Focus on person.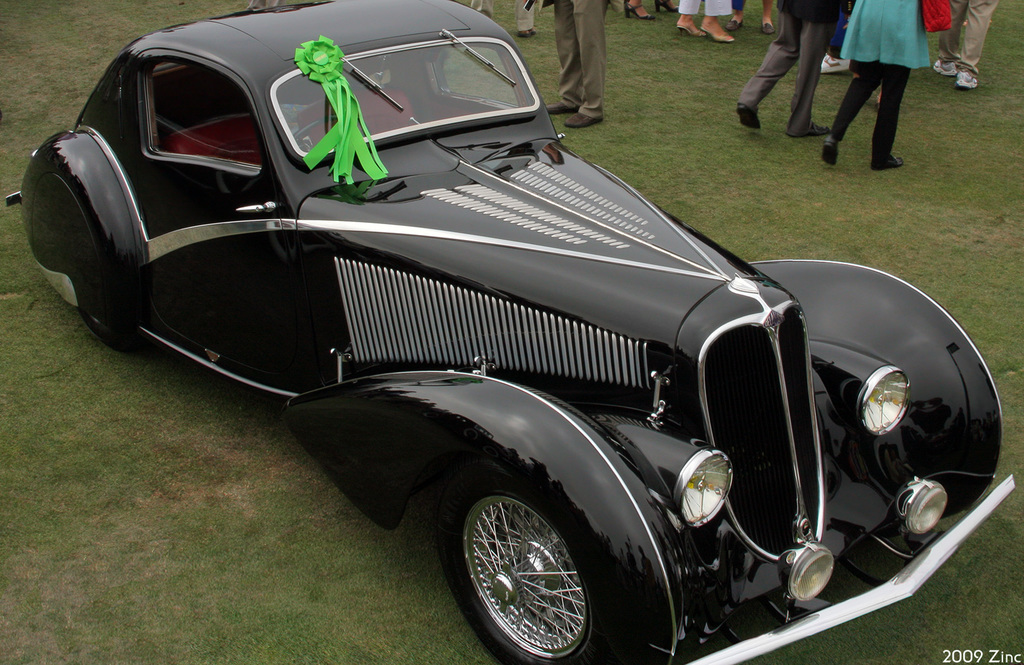
Focused at <bbox>674, 0, 731, 44</bbox>.
